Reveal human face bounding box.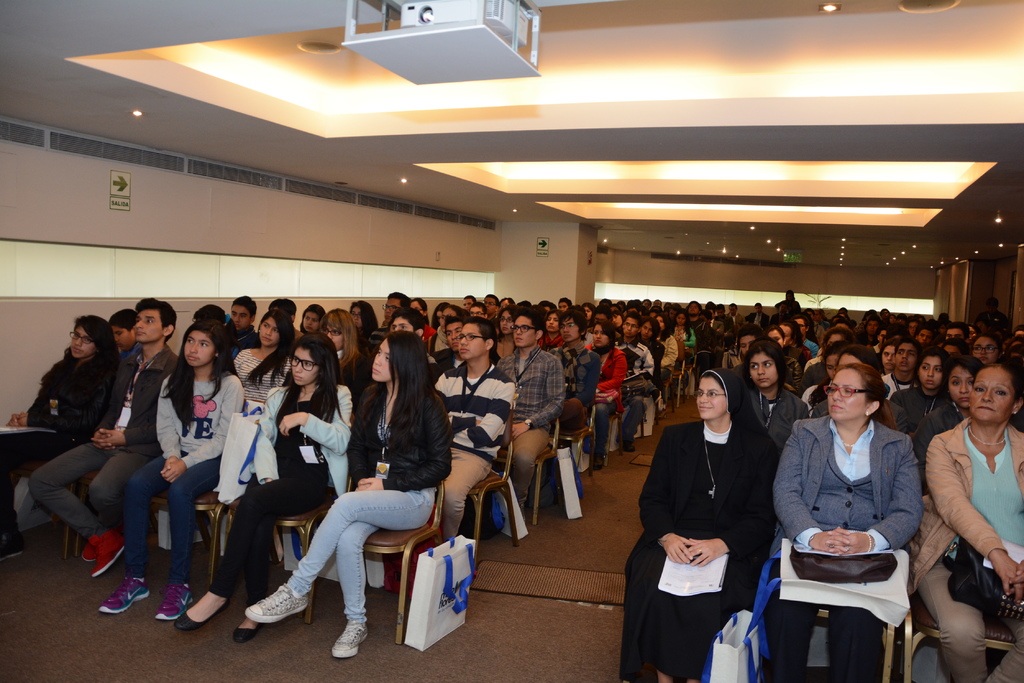
Revealed: x1=324 y1=325 x2=342 y2=351.
